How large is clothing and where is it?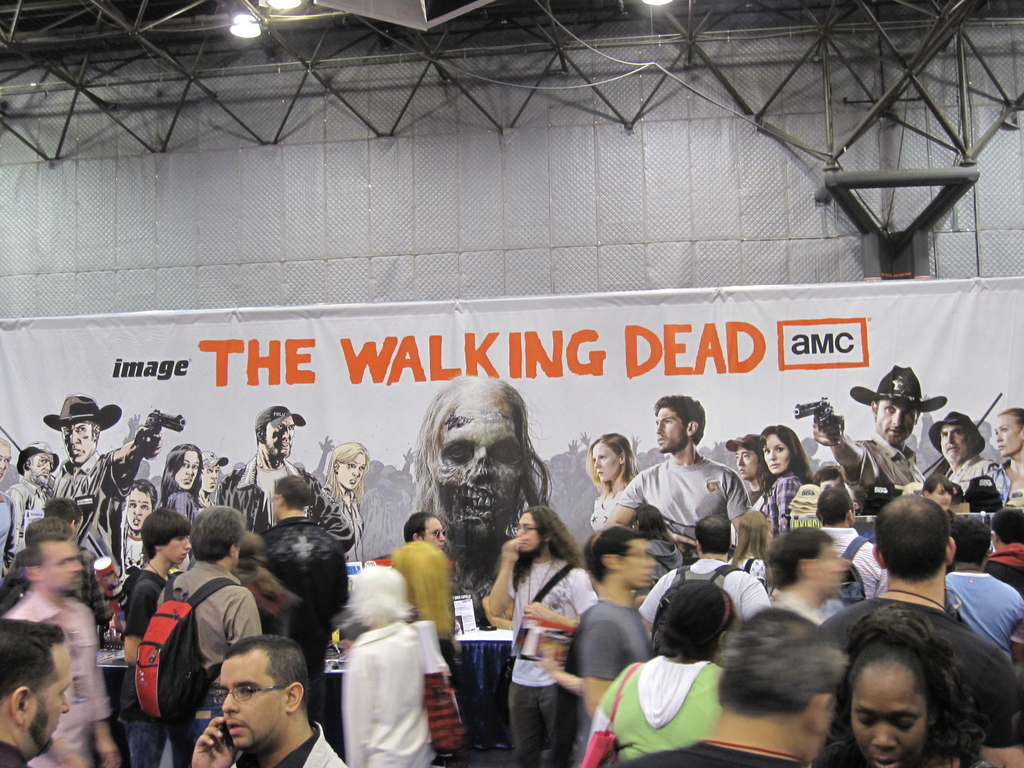
Bounding box: detection(945, 566, 1023, 675).
